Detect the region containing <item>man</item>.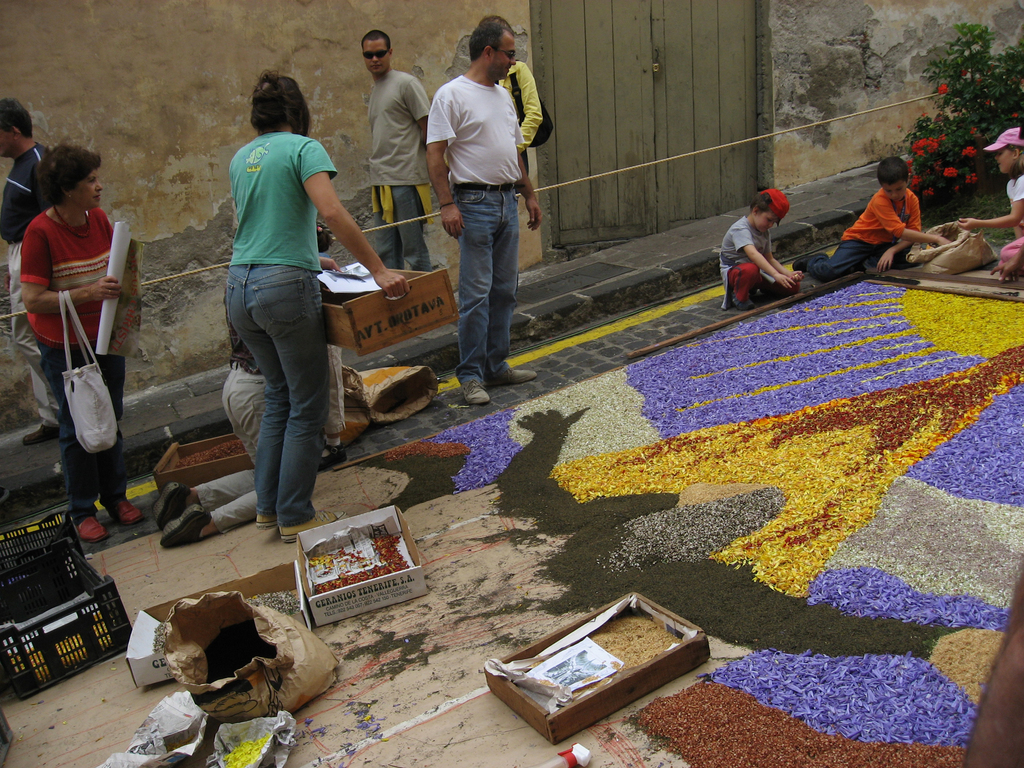
box(360, 27, 427, 269).
